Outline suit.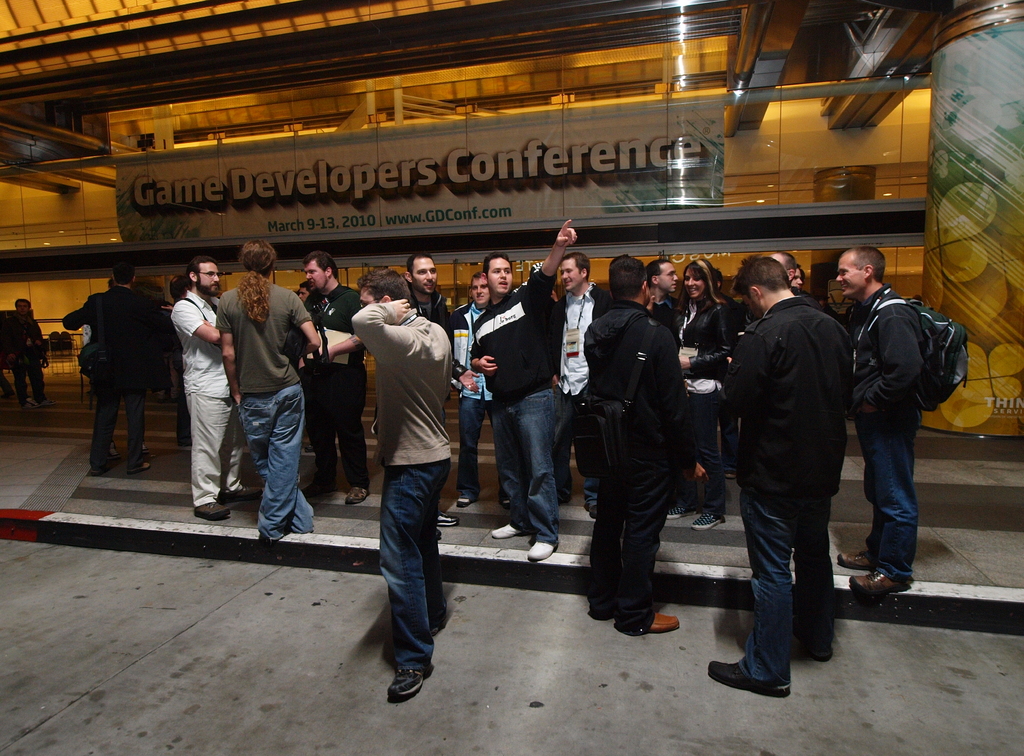
Outline: 579, 254, 702, 629.
